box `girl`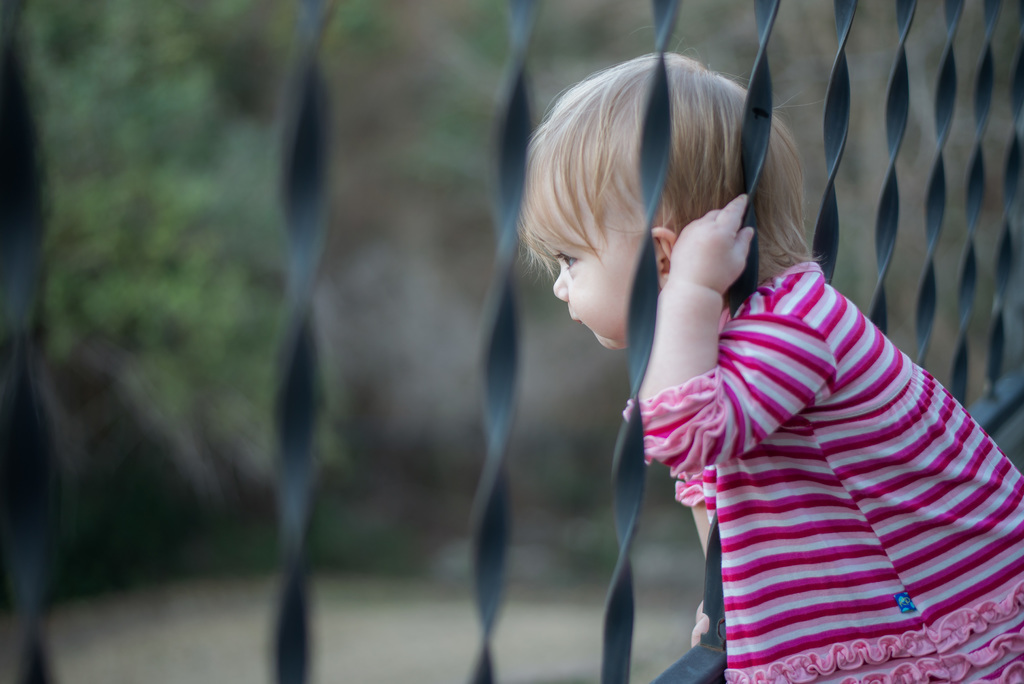
pyautogui.locateOnScreen(518, 61, 1023, 683)
